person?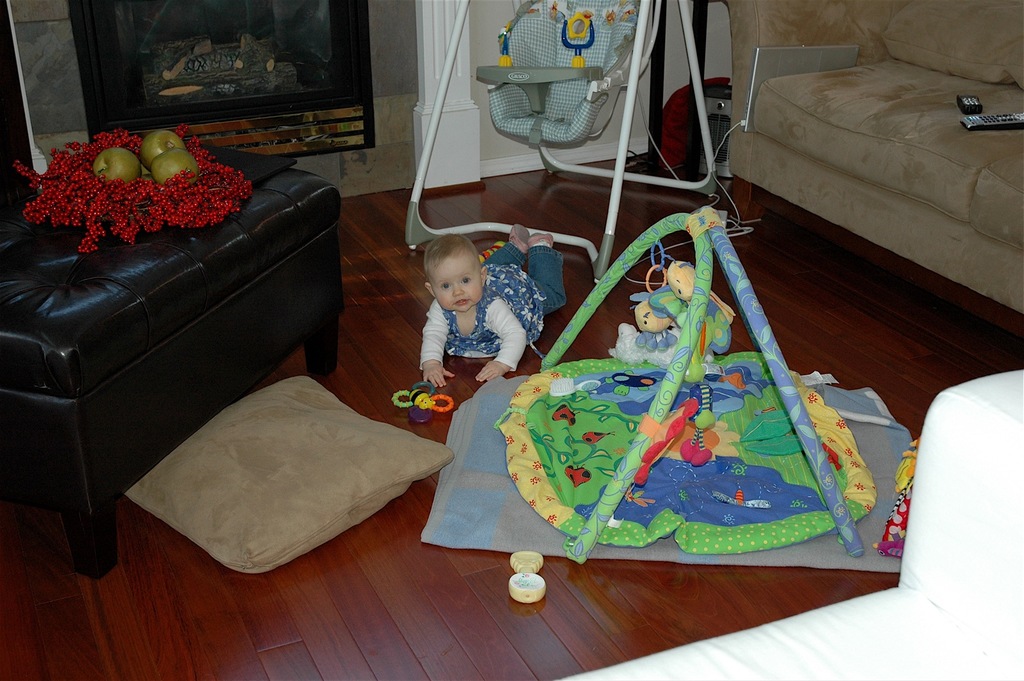
[418,223,556,406]
